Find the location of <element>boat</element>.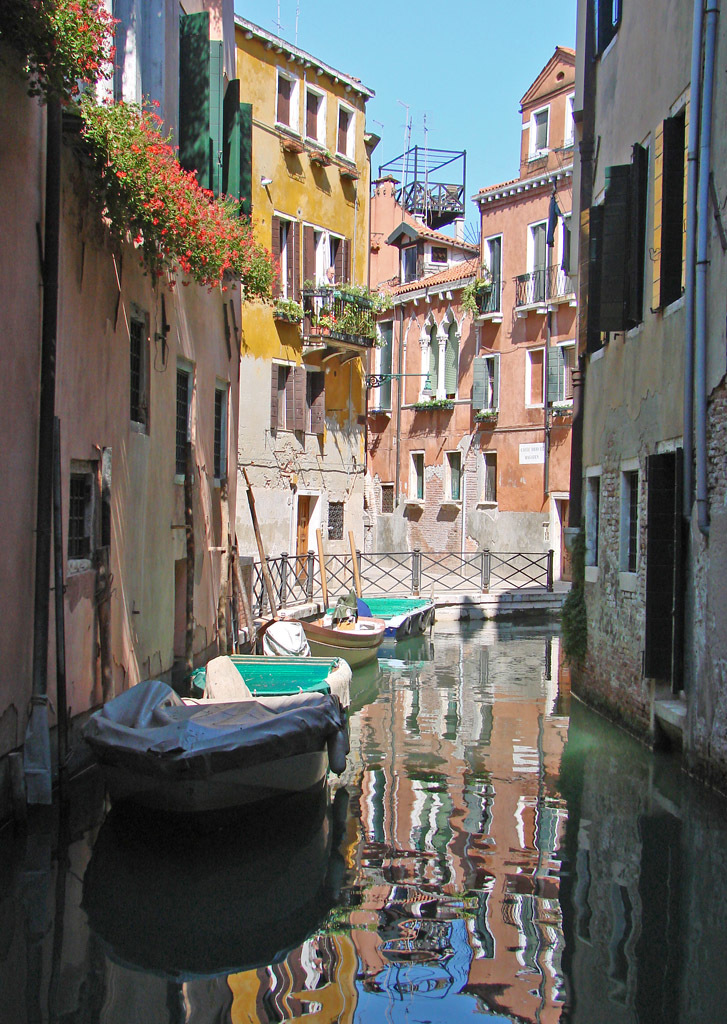
Location: Rect(79, 607, 349, 818).
